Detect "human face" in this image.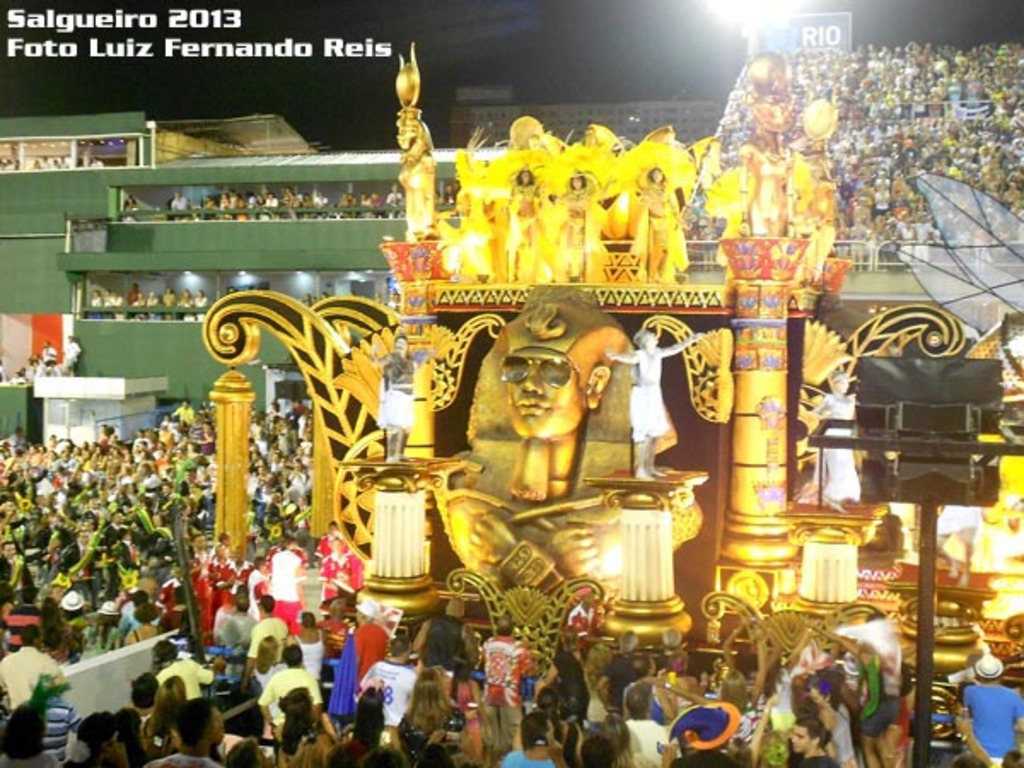
Detection: box(833, 374, 852, 391).
